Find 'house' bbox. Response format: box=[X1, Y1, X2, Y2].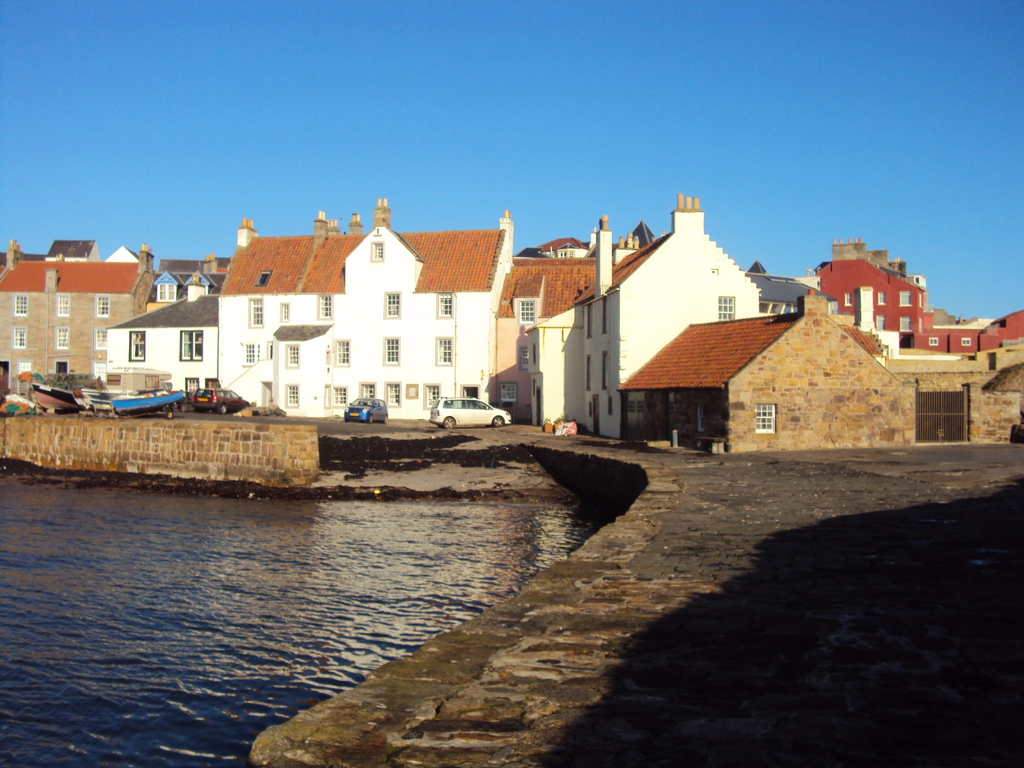
box=[522, 198, 762, 436].
